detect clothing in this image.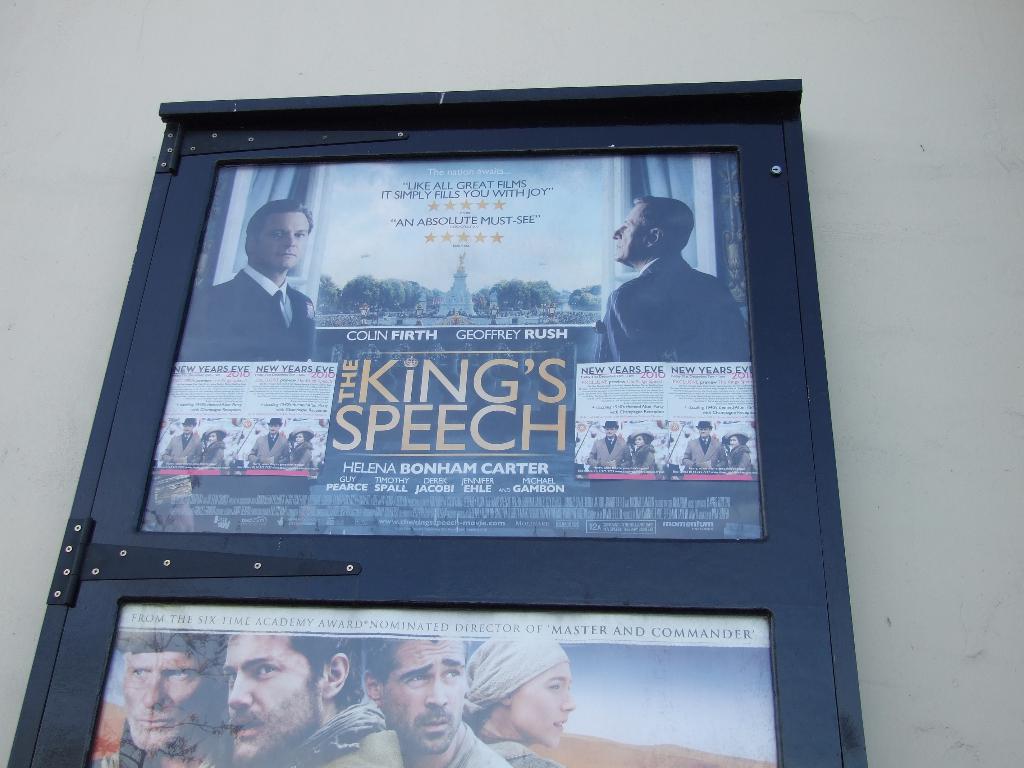
Detection: select_region(292, 426, 313, 441).
